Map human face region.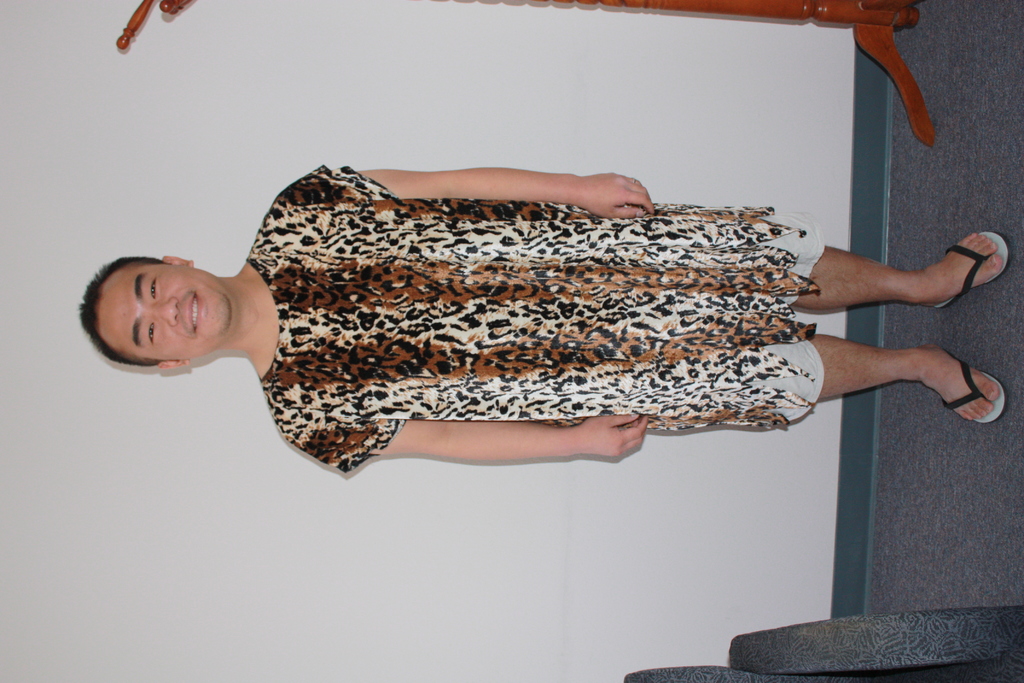
Mapped to (98, 261, 236, 355).
